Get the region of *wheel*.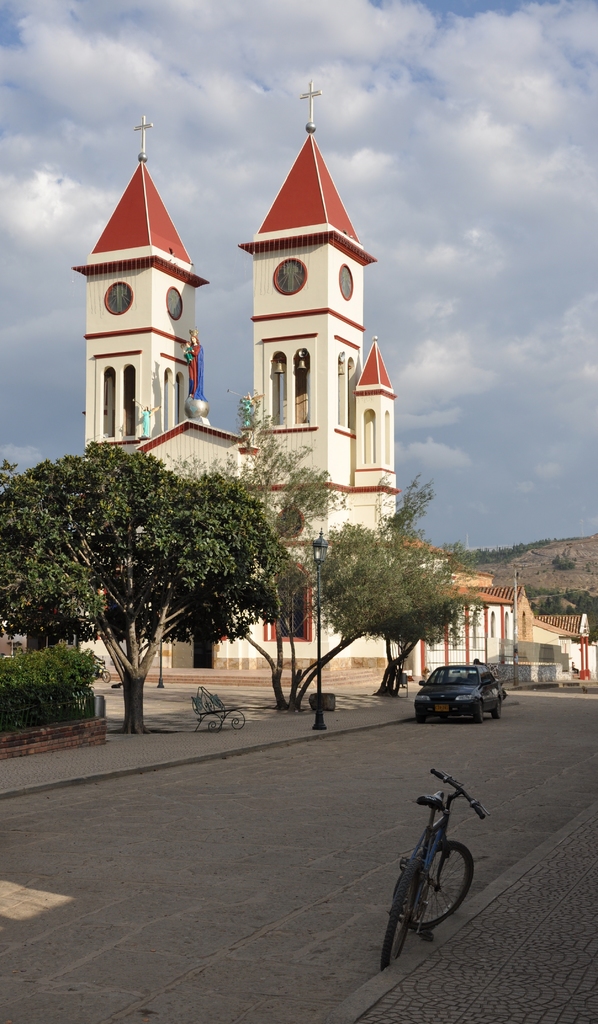
[x1=380, y1=858, x2=416, y2=968].
